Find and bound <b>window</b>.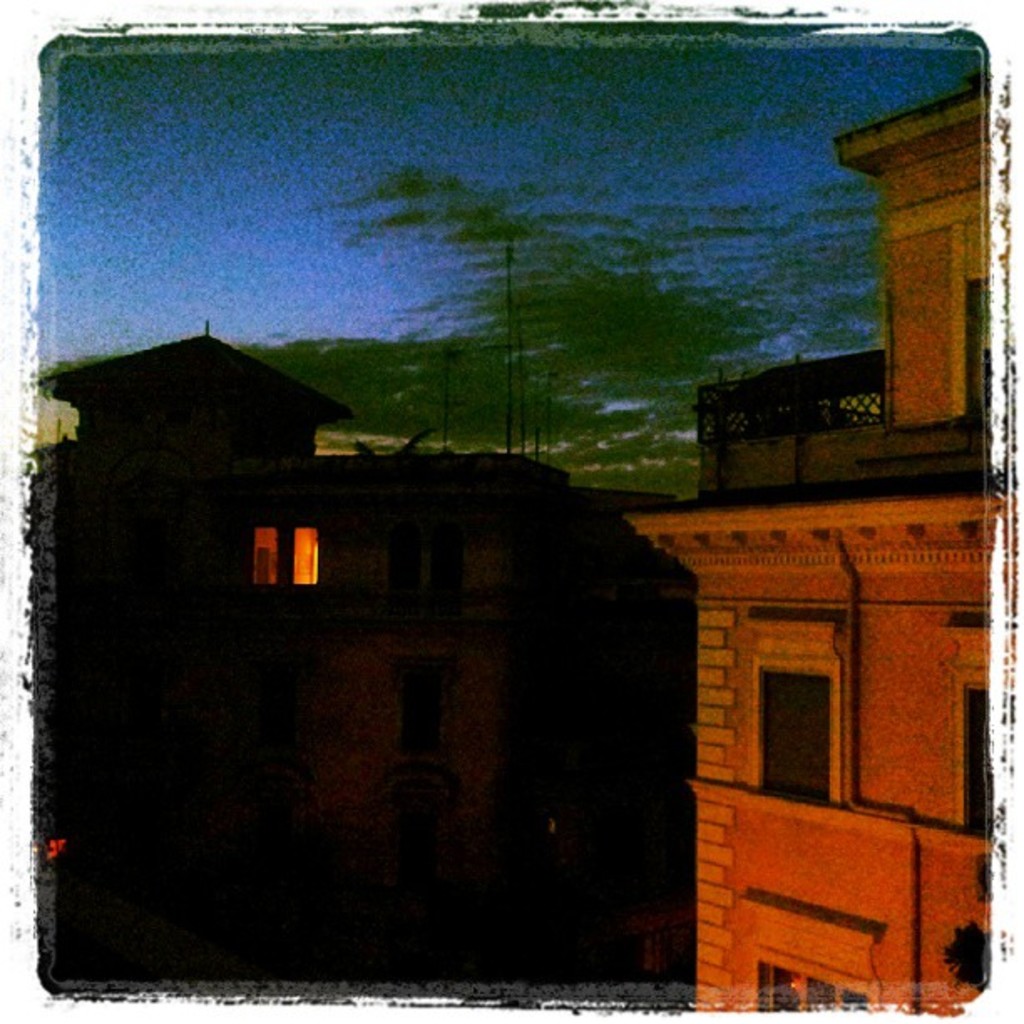
Bound: [249, 527, 289, 587].
